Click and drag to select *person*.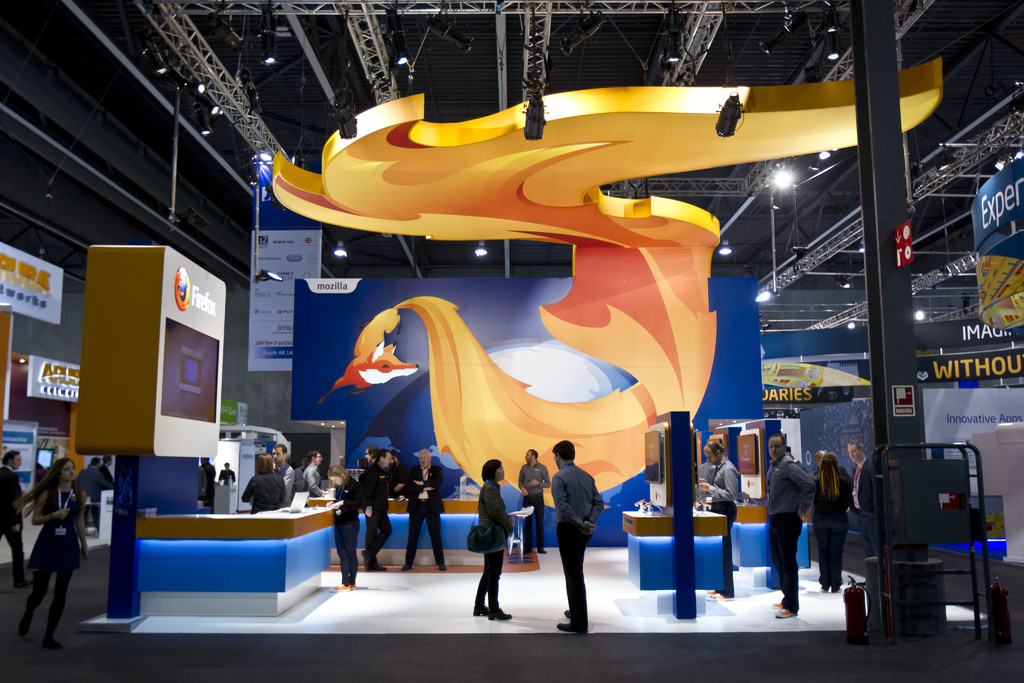
Selection: left=273, top=443, right=291, bottom=507.
